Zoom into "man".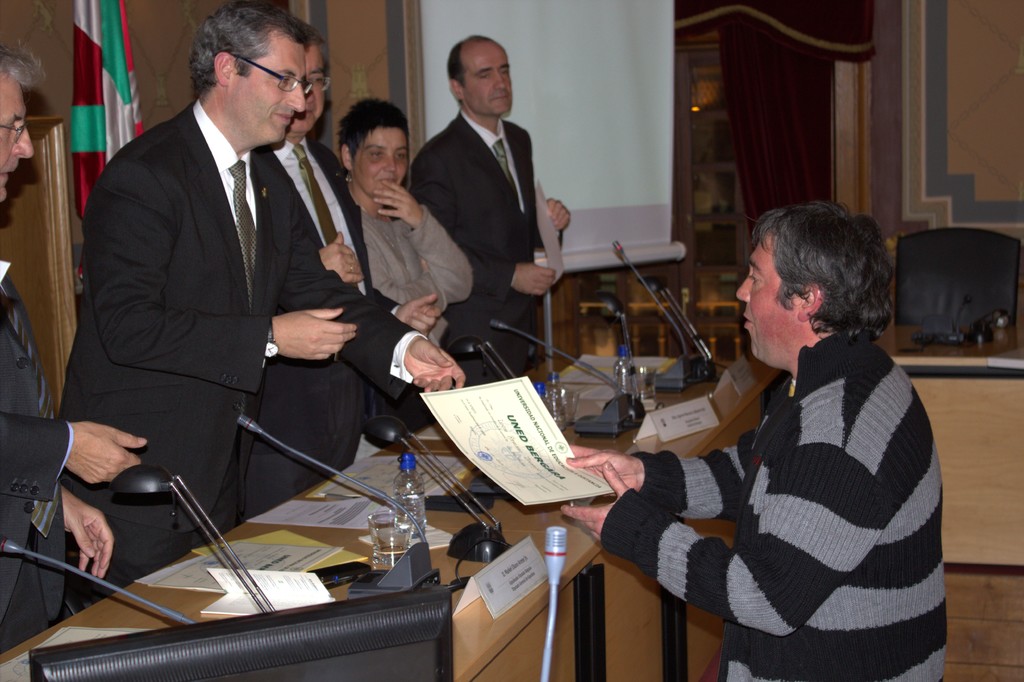
Zoom target: <bbox>246, 35, 440, 526</bbox>.
